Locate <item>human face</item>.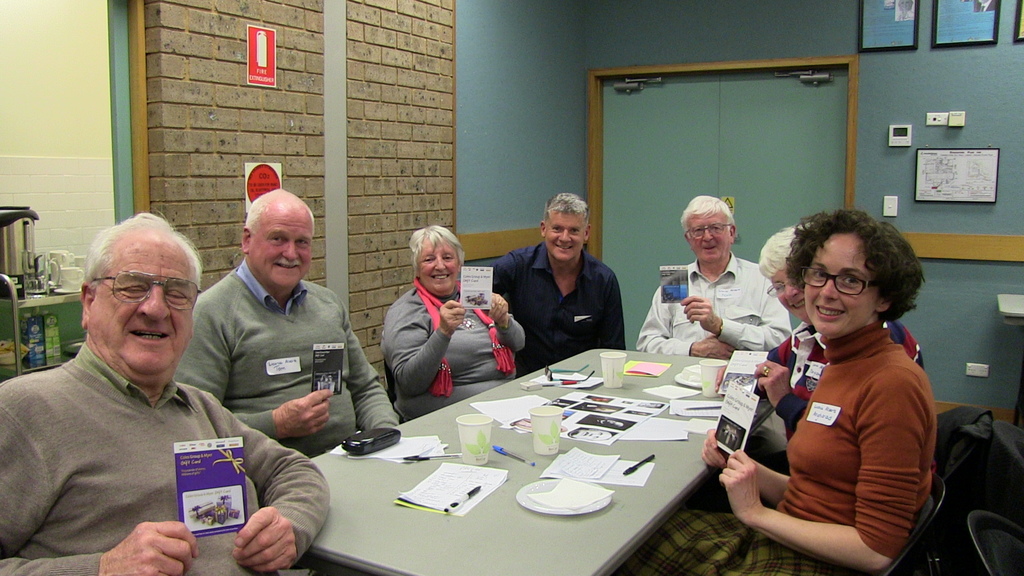
Bounding box: <bbox>87, 233, 200, 376</bbox>.
